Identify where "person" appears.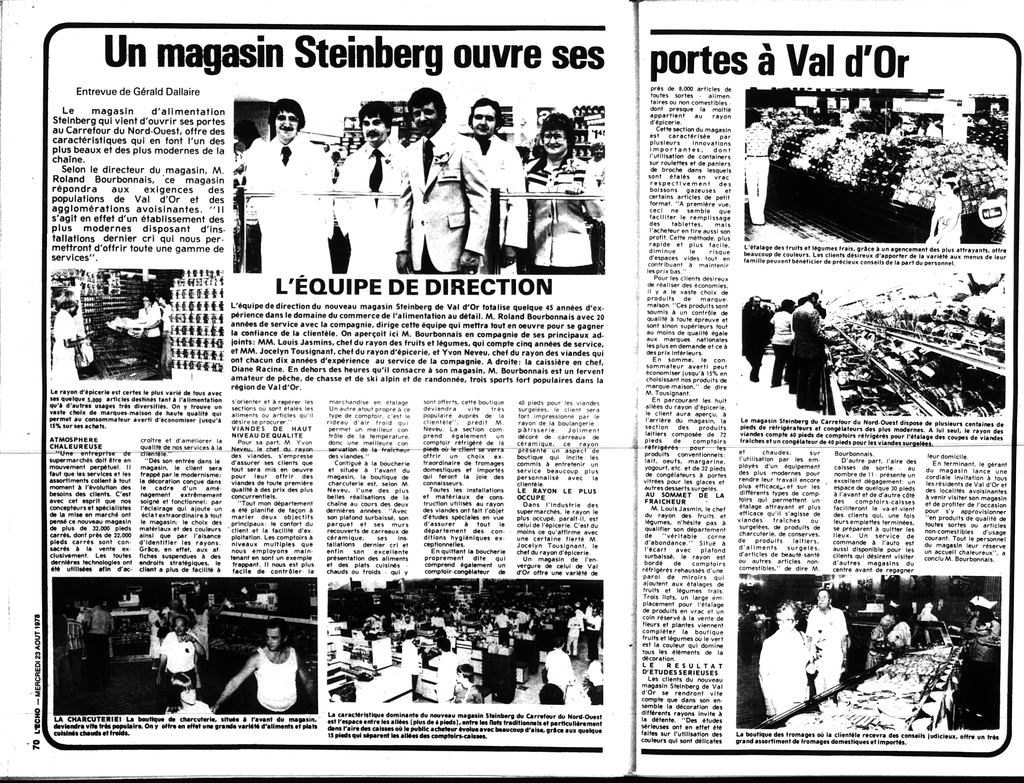
Appears at [x1=212, y1=616, x2=314, y2=714].
